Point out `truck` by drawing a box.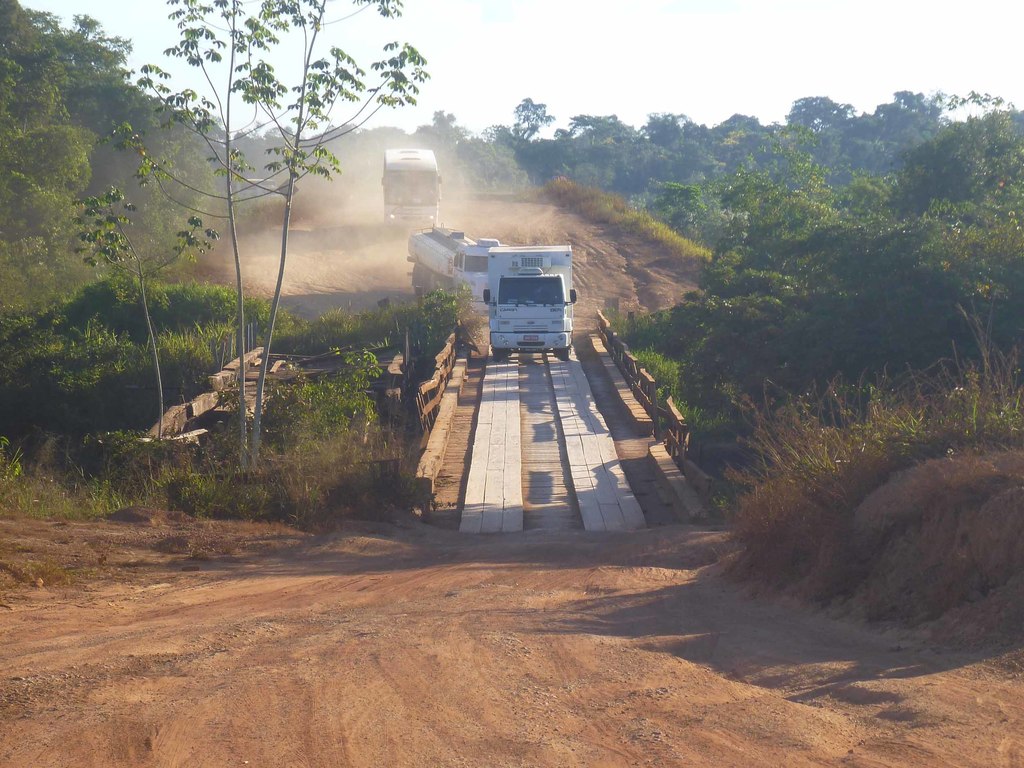
[406, 224, 508, 317].
